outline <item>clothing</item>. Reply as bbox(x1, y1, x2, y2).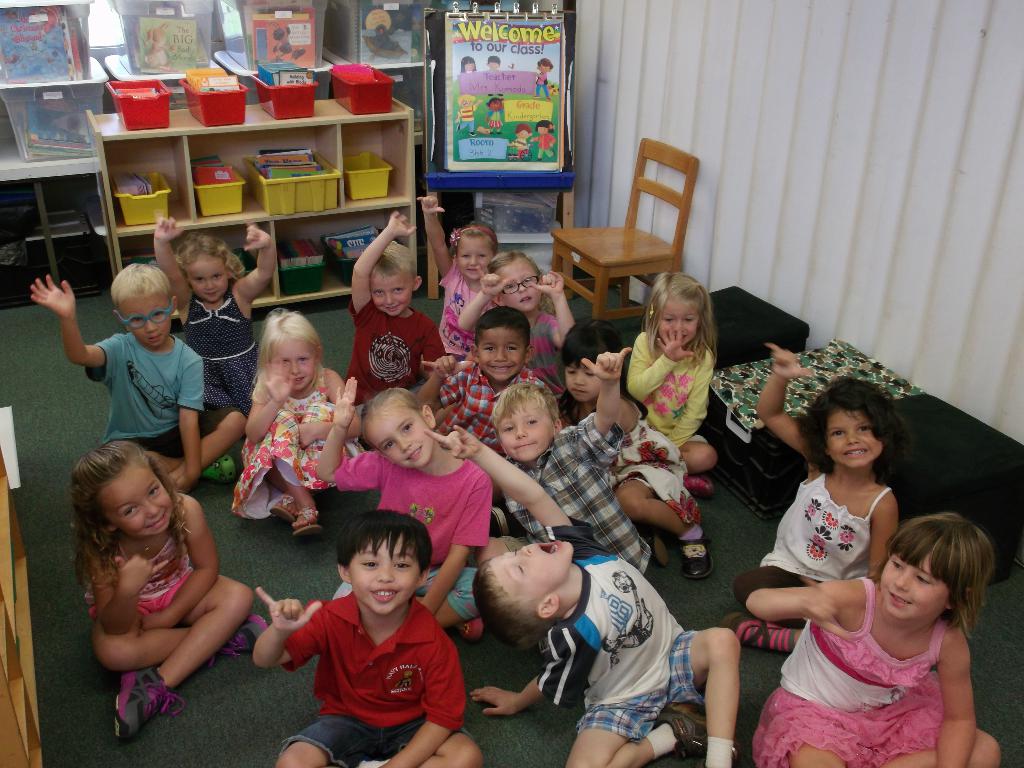
bbox(749, 574, 944, 767).
